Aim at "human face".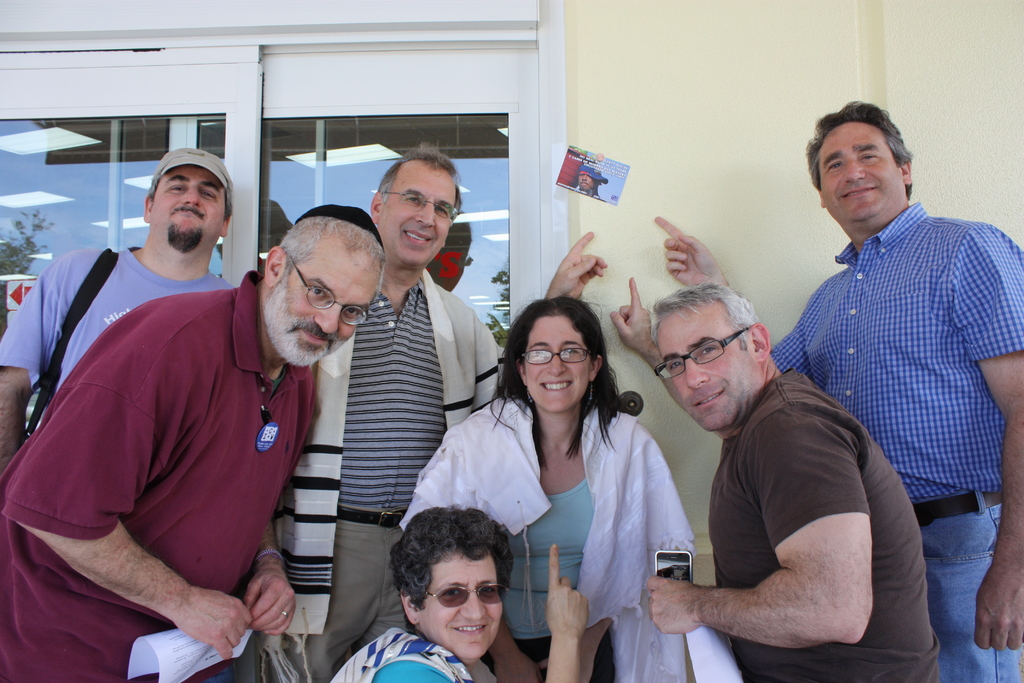
Aimed at 525/317/589/411.
